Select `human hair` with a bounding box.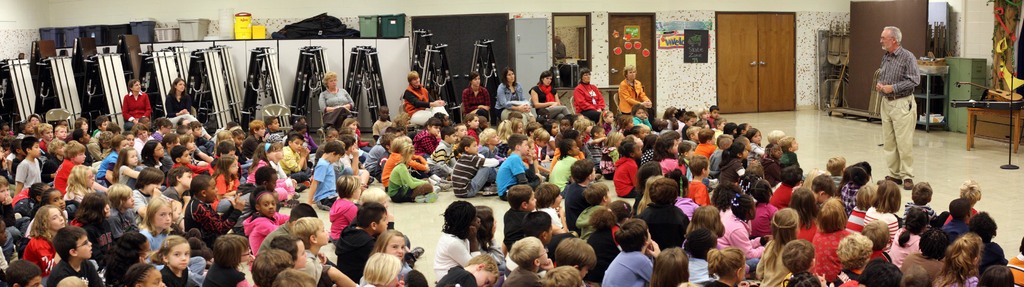
<box>610,198,632,219</box>.
